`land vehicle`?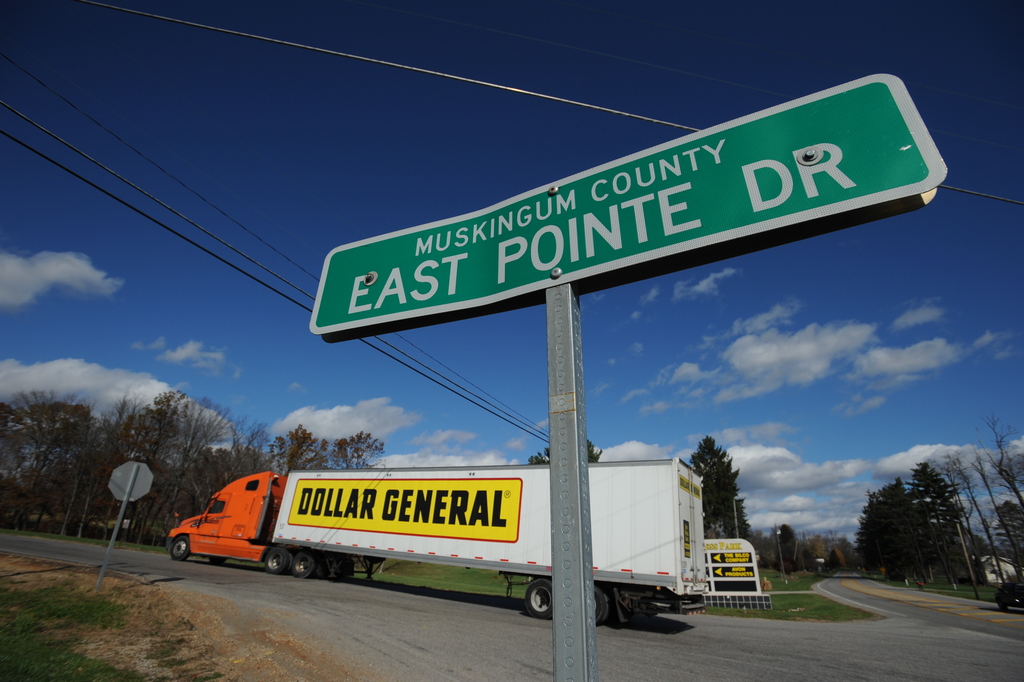
[165,457,713,625]
